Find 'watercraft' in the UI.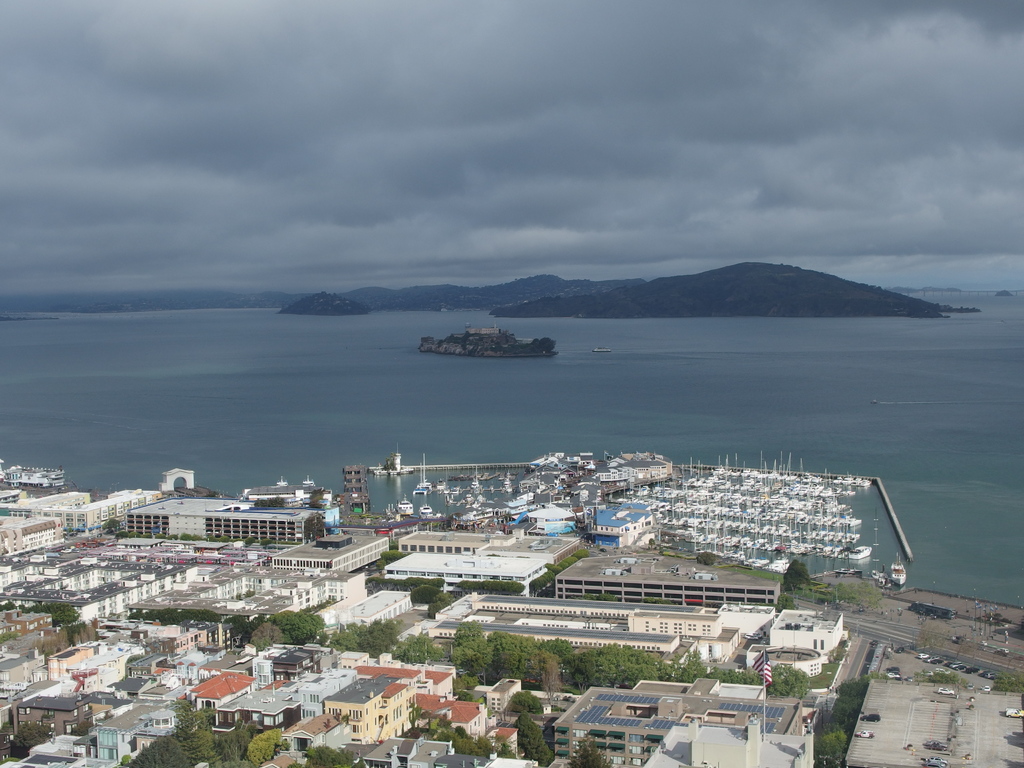
UI element at box(813, 515, 826, 528).
